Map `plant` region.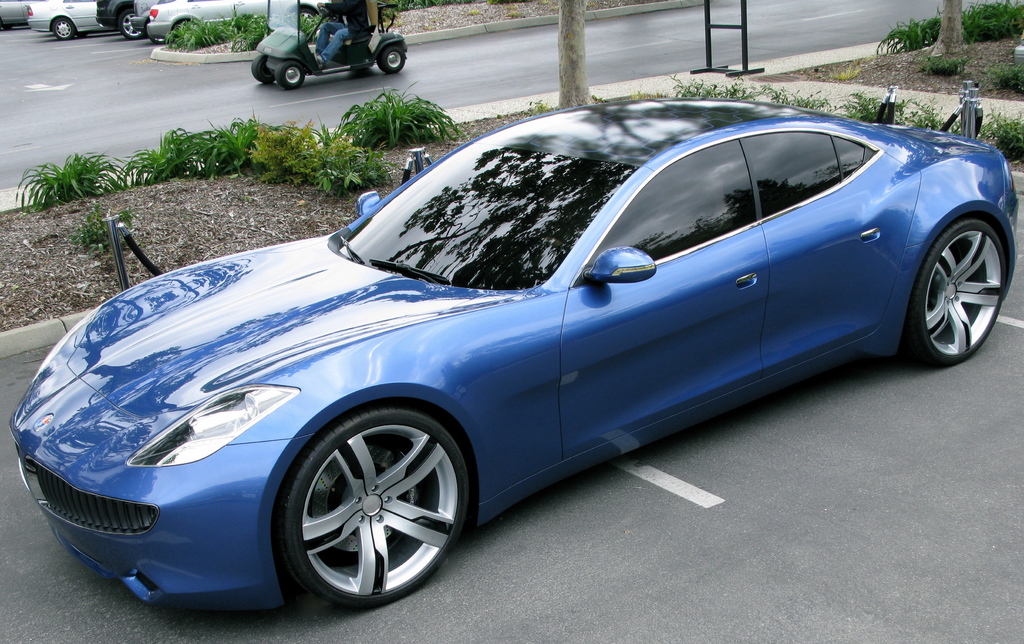
Mapped to 164:8:253:55.
